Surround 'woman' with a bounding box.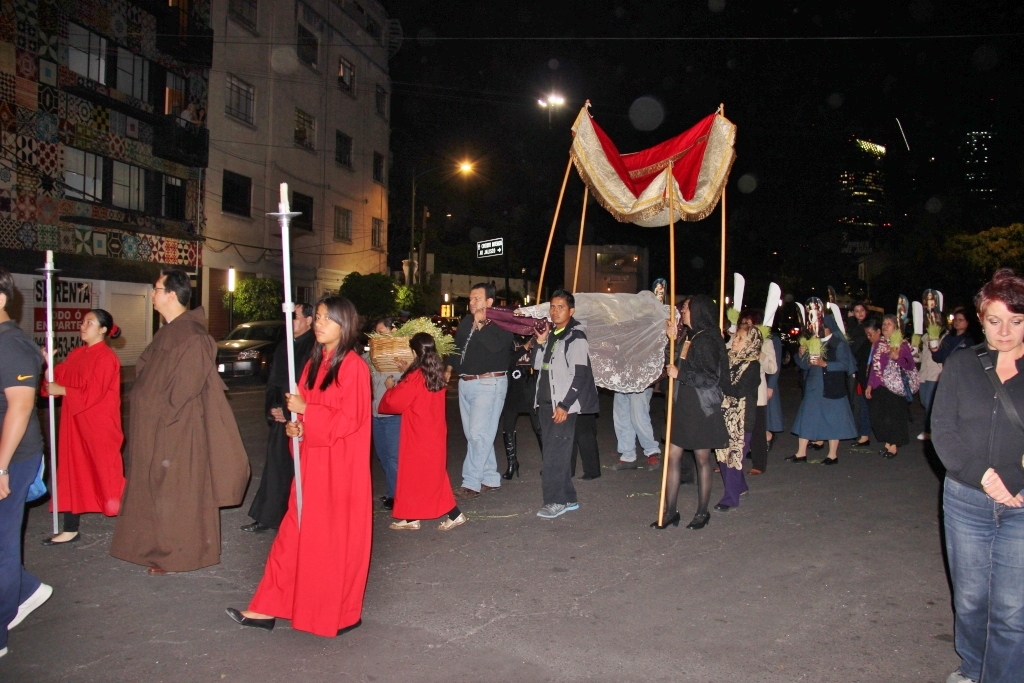
region(247, 292, 371, 646).
